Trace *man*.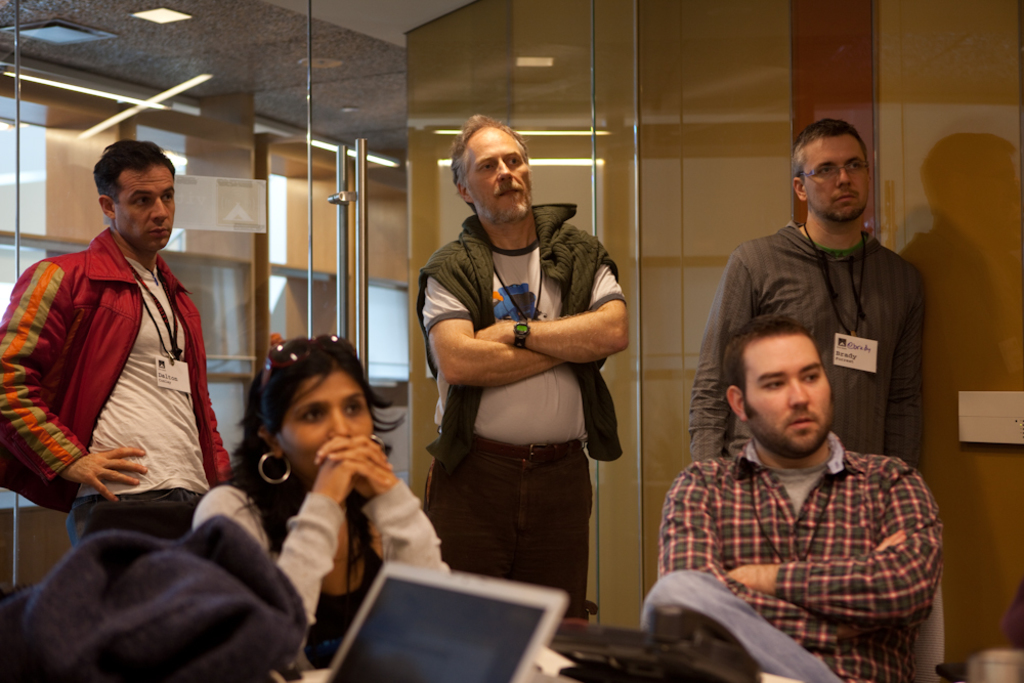
Traced to rect(418, 110, 626, 615).
